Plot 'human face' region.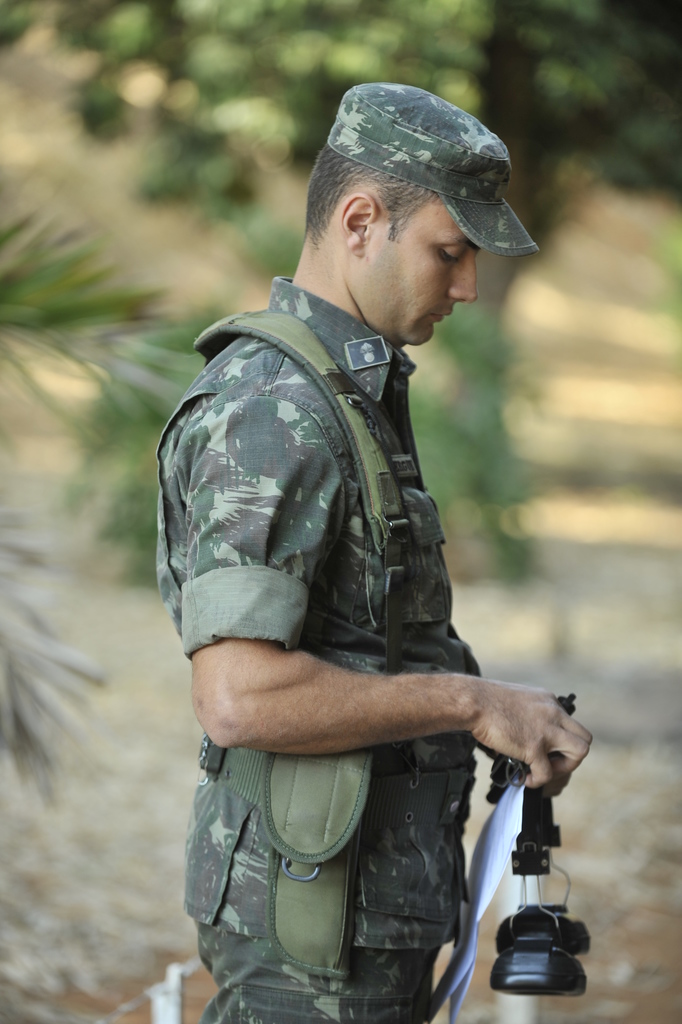
Plotted at locate(362, 200, 477, 346).
